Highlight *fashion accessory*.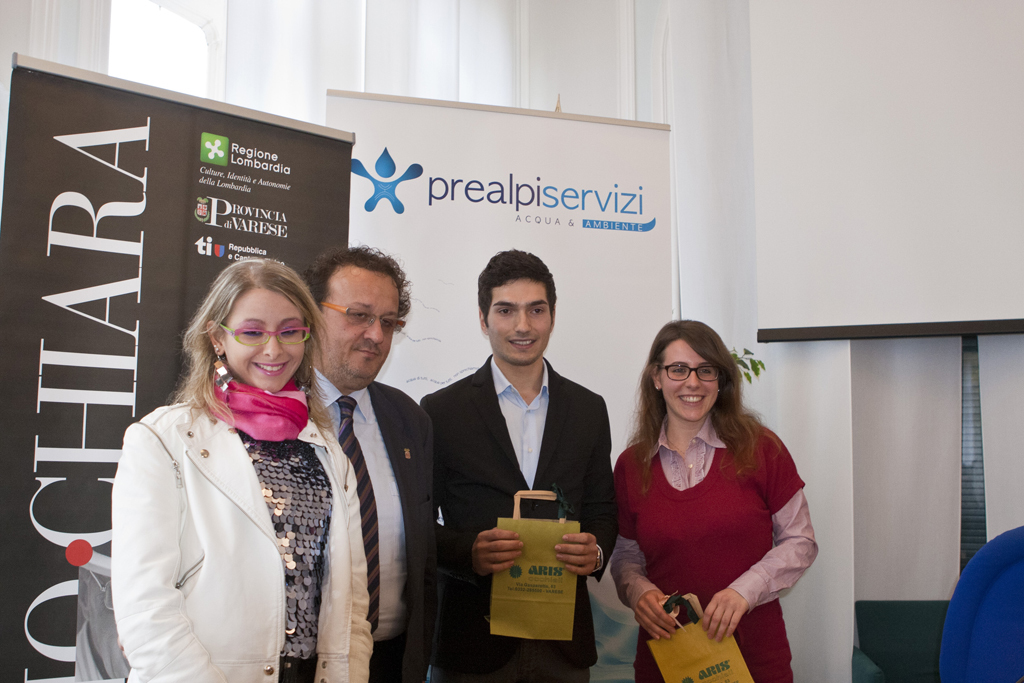
Highlighted region: rect(219, 318, 310, 350).
